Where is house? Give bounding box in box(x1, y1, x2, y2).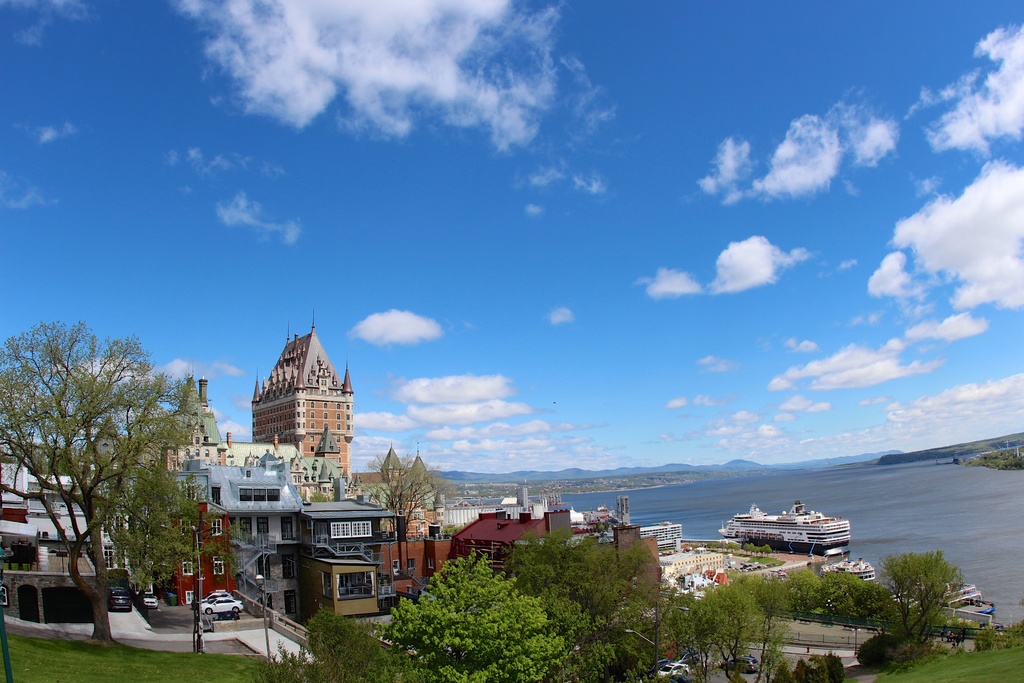
box(854, 567, 986, 636).
